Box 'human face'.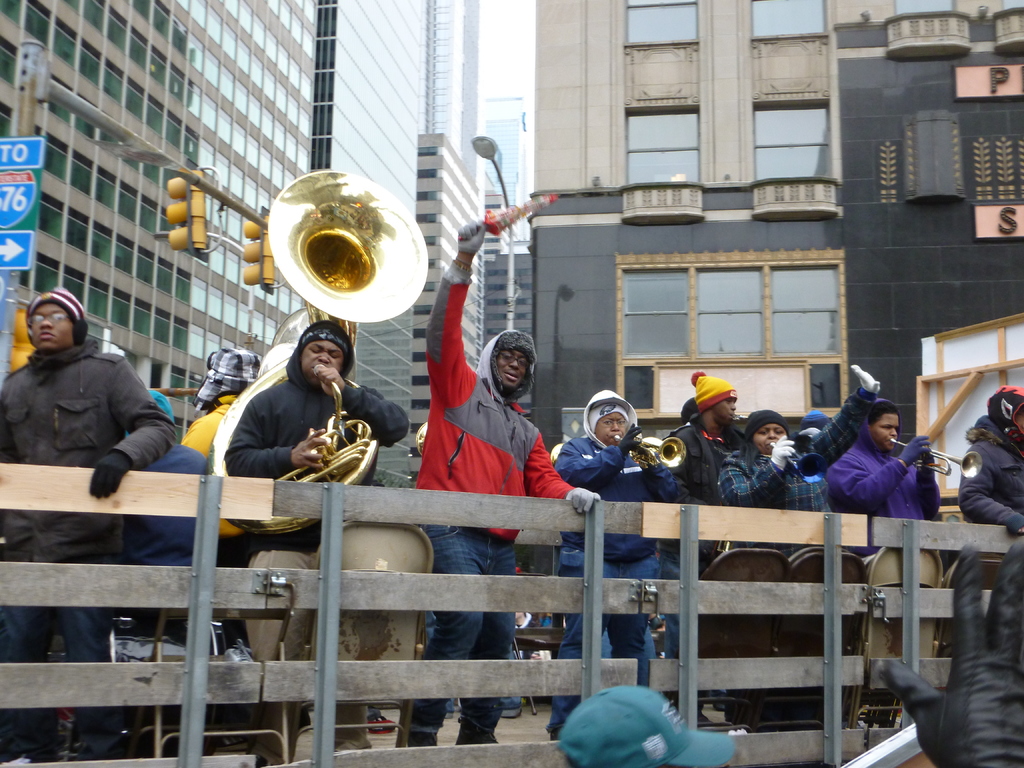
715, 393, 739, 427.
